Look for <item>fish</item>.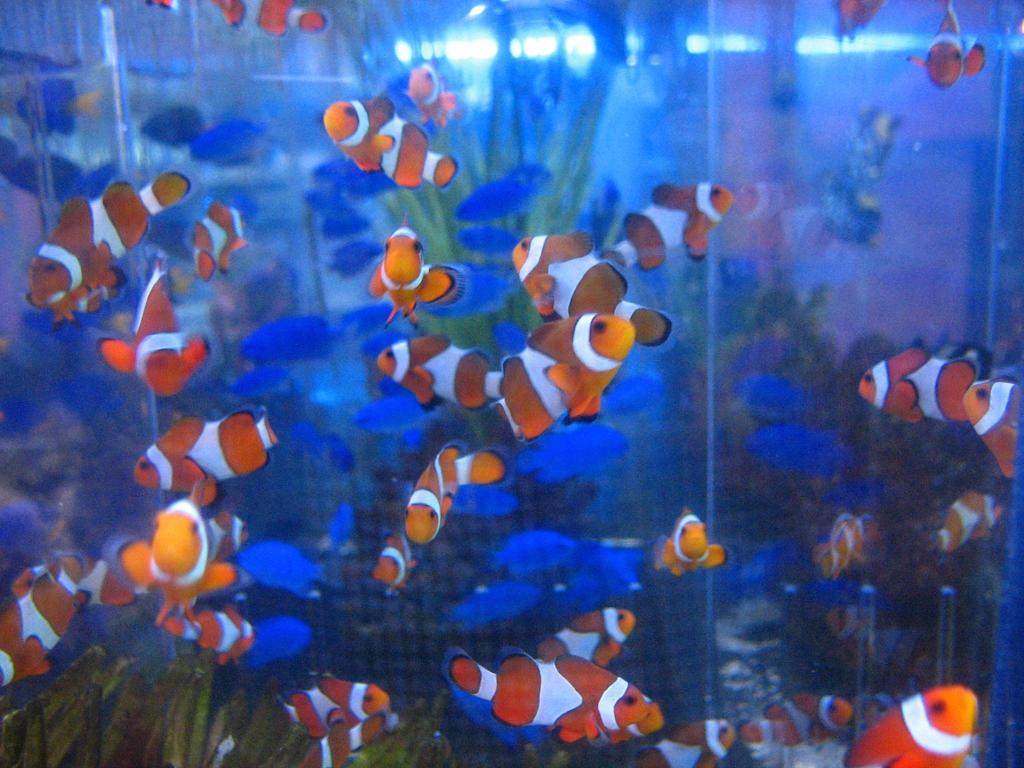
Found: left=202, top=0, right=333, bottom=29.
